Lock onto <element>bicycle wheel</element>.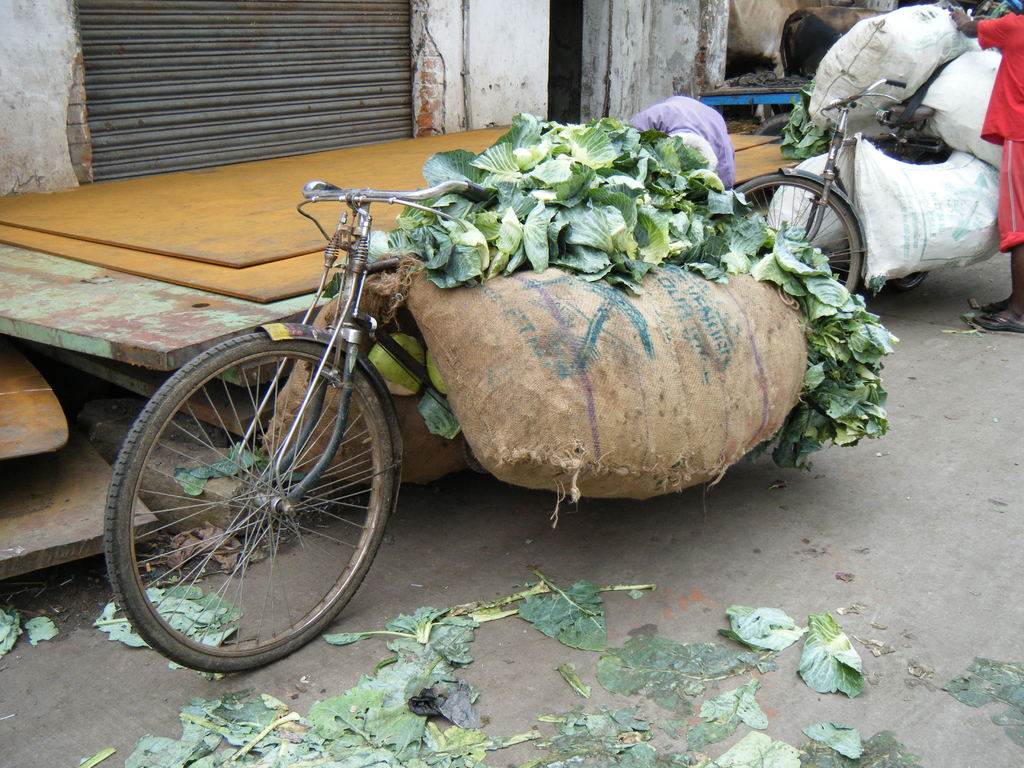
Locked: [735,173,864,294].
